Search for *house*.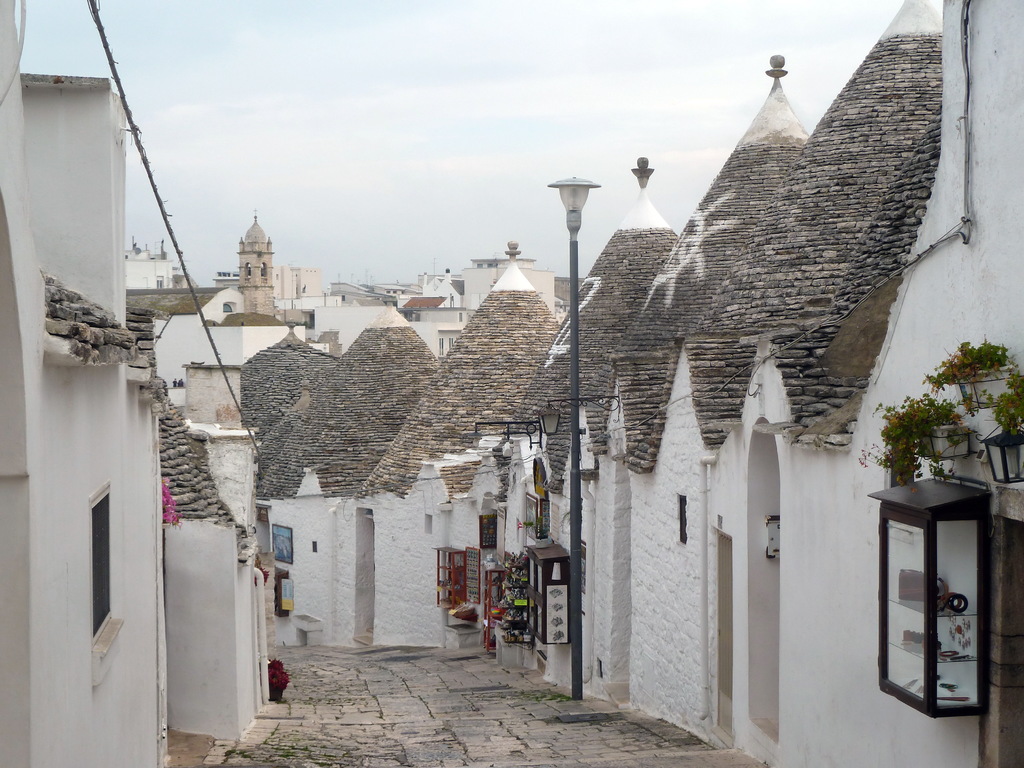
Found at detection(240, 323, 369, 636).
